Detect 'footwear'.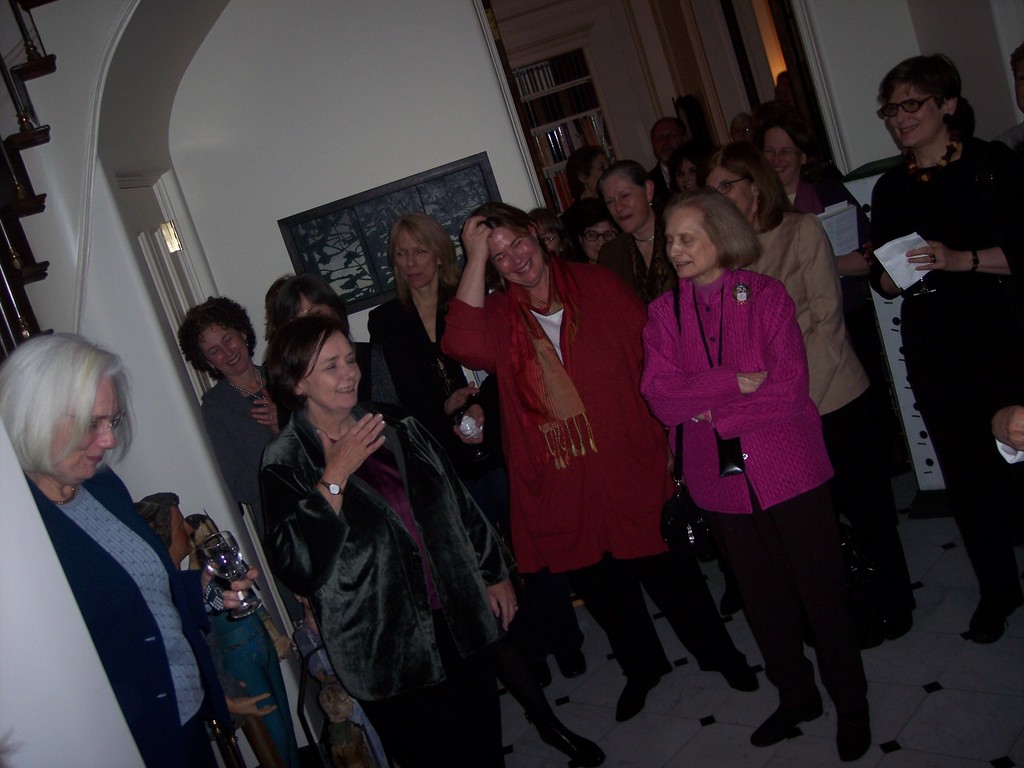
Detected at detection(552, 626, 588, 673).
